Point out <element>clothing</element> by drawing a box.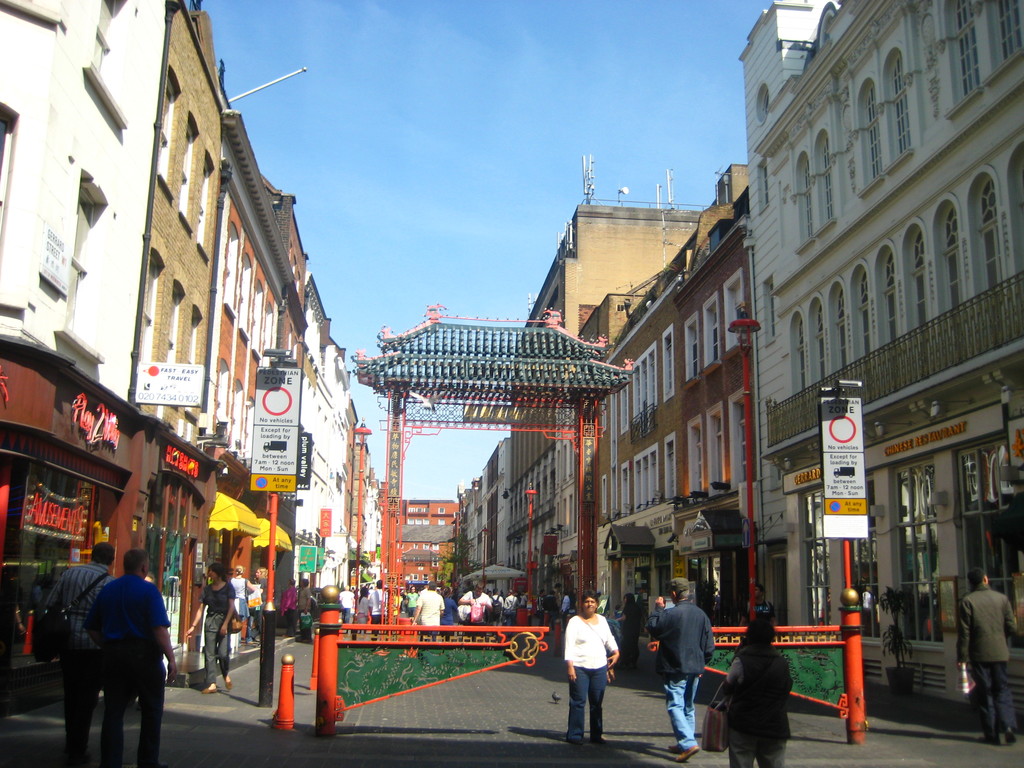
<box>614,609,623,618</box>.
